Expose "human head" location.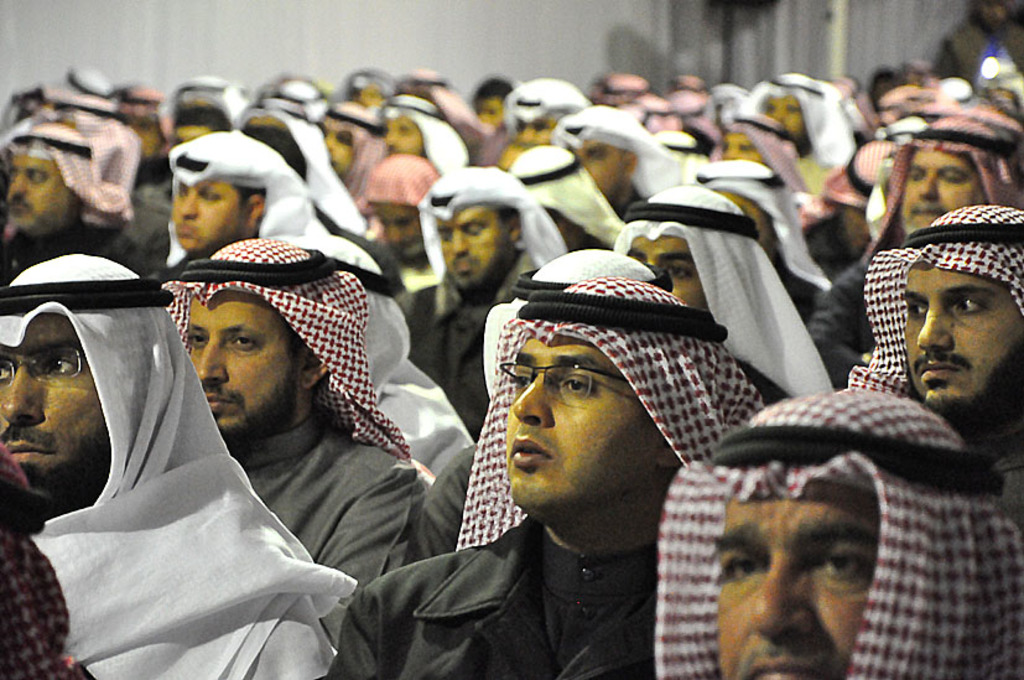
Exposed at [x1=363, y1=155, x2=438, y2=261].
